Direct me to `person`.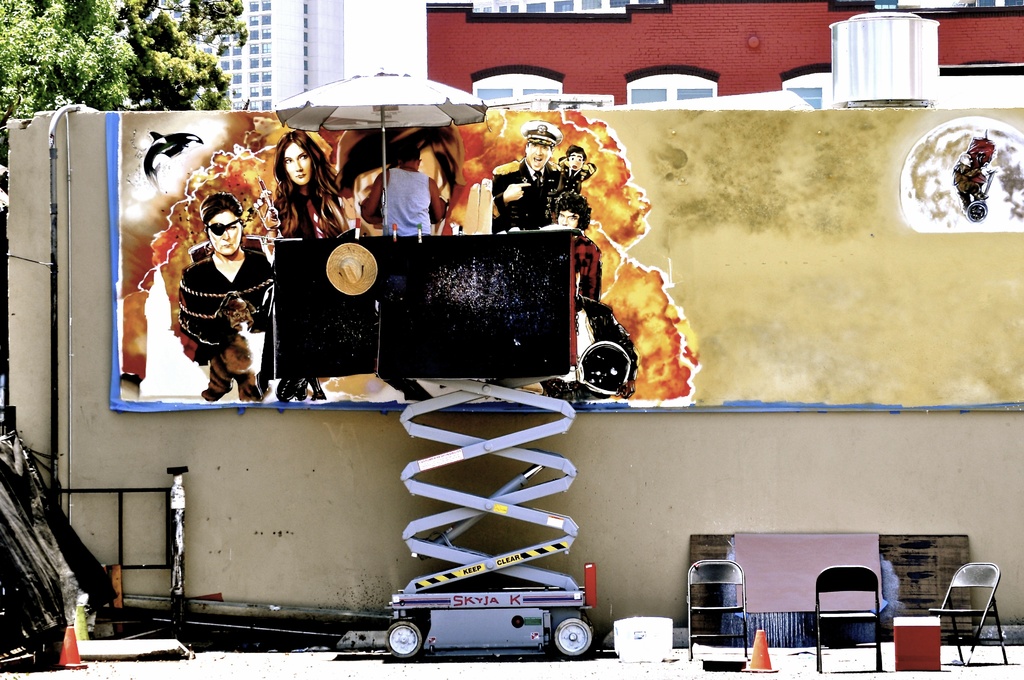
Direction: x1=364 y1=143 x2=444 y2=236.
